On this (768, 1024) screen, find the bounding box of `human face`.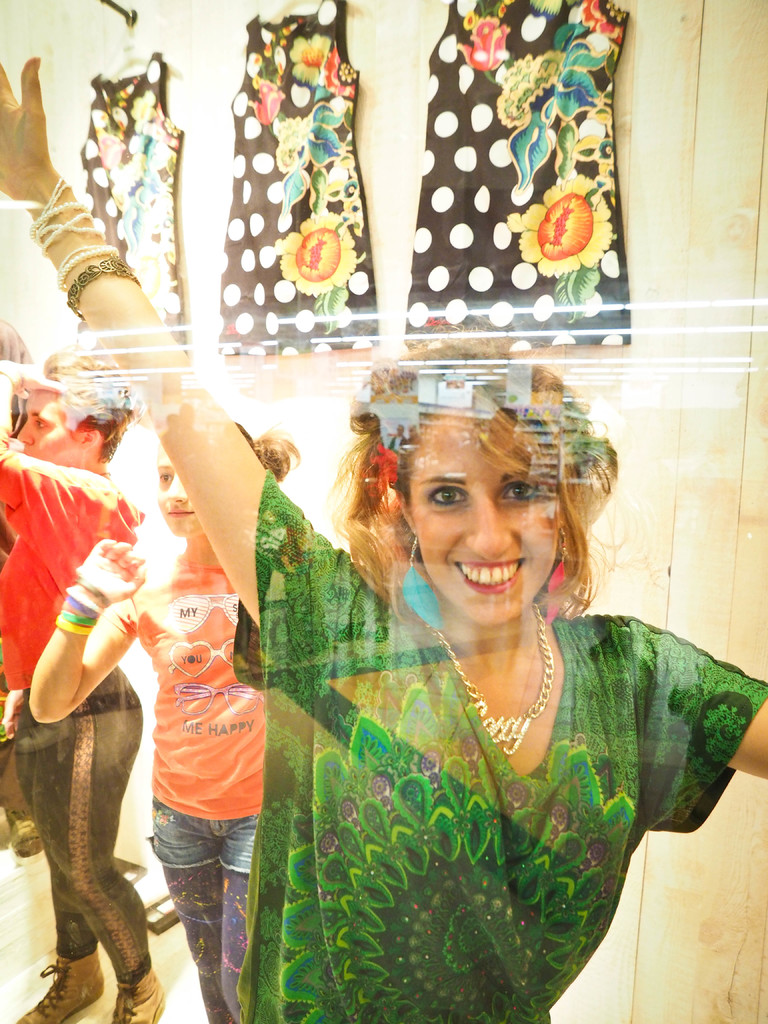
Bounding box: 159/454/210/538.
